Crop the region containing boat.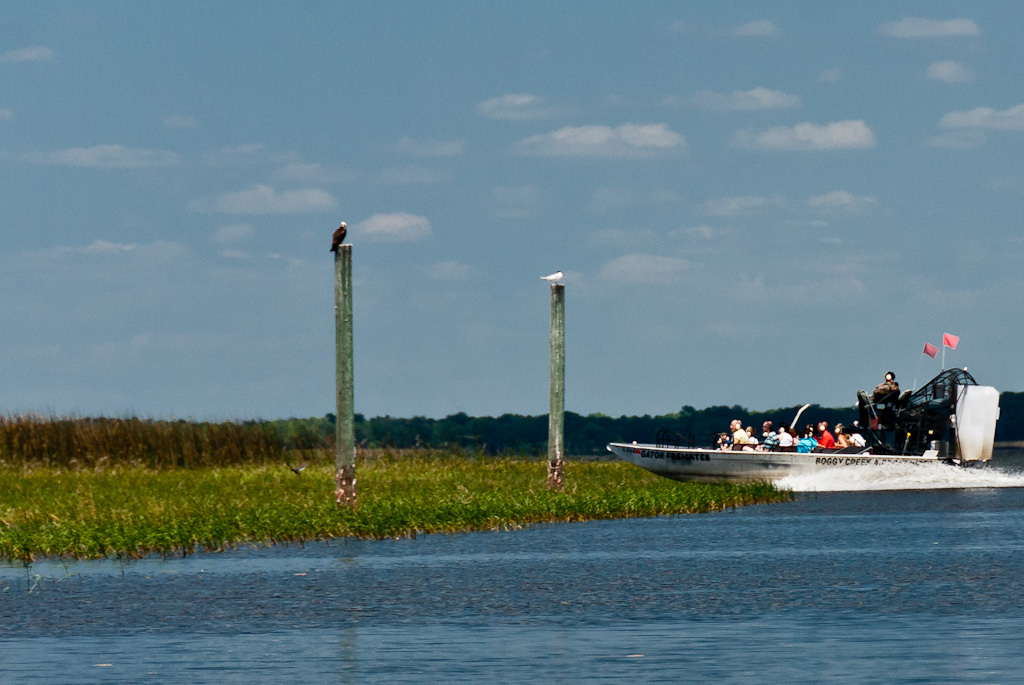
Crop region: (left=615, top=418, right=924, bottom=499).
